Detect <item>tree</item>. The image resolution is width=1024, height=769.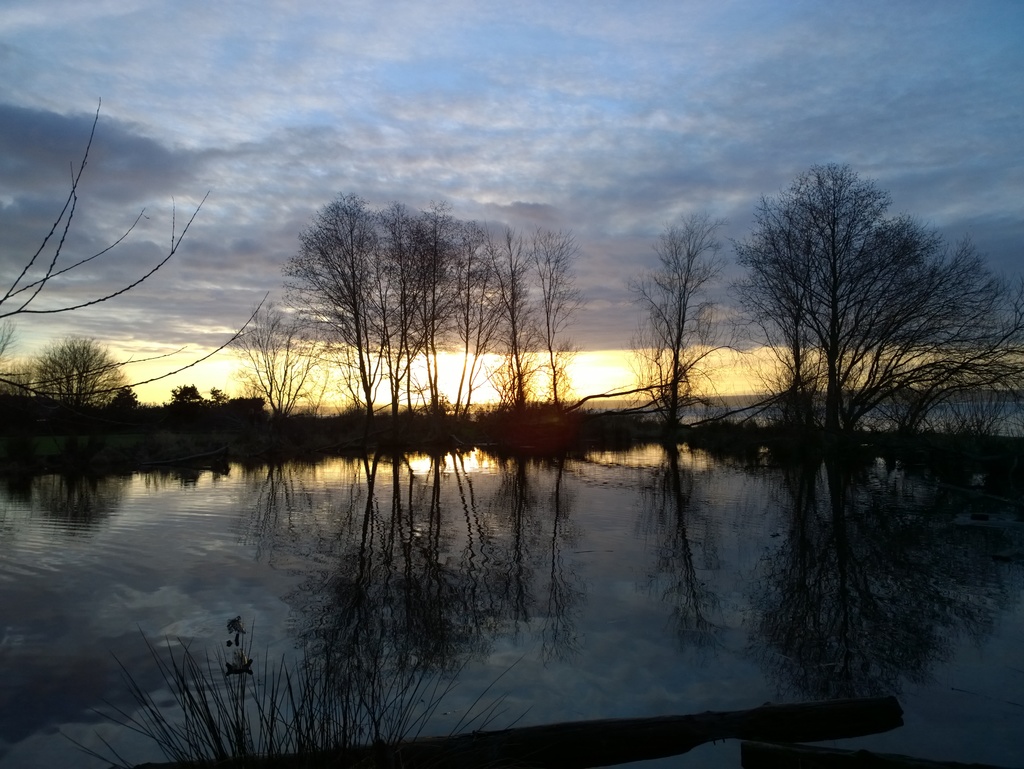
(722,160,1023,453).
